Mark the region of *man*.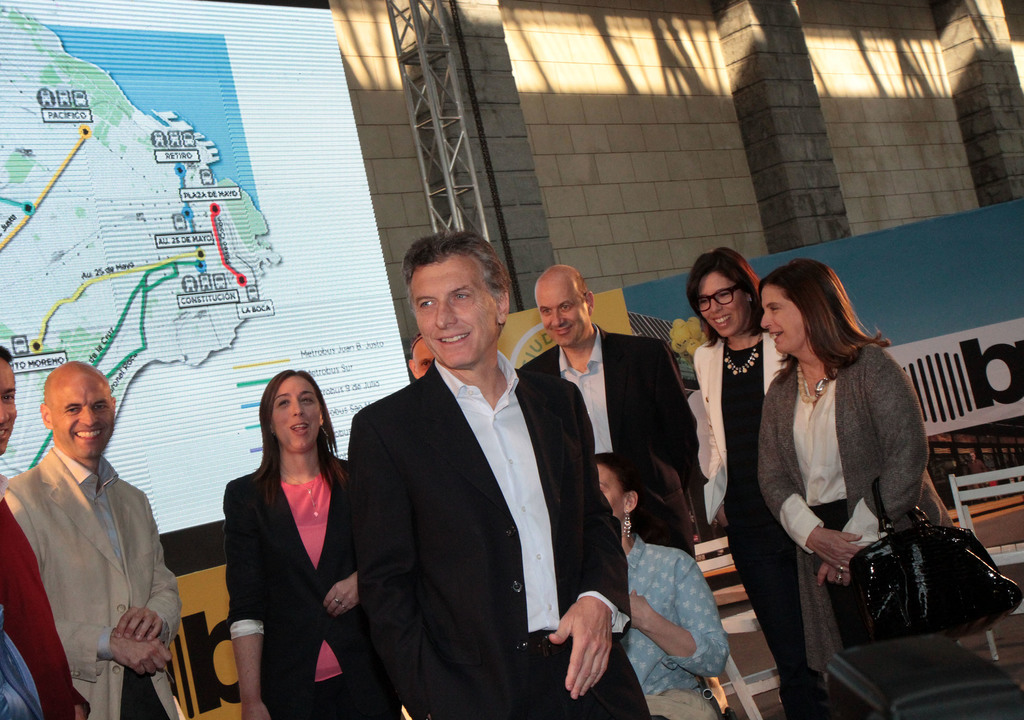
Region: {"x1": 517, "y1": 265, "x2": 697, "y2": 562}.
